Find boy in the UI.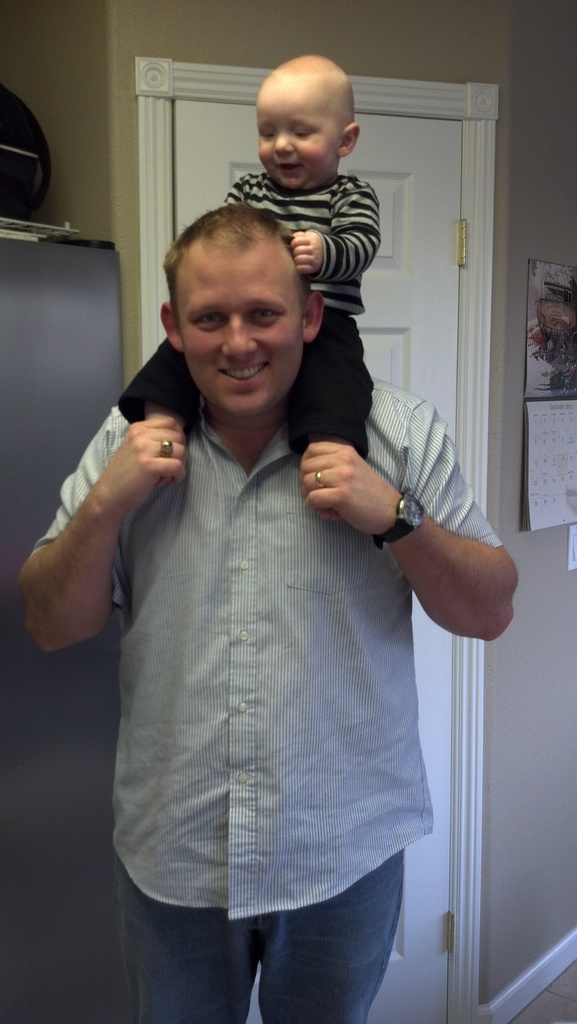
UI element at bbox=(118, 49, 377, 525).
